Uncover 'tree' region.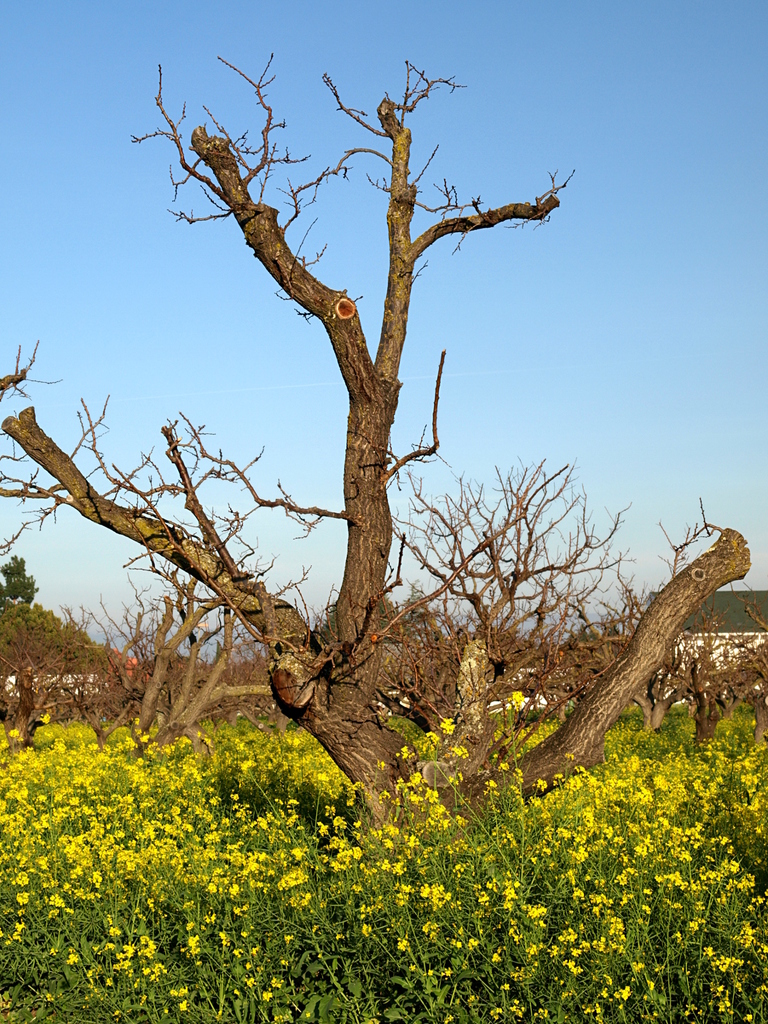
Uncovered: Rect(0, 608, 122, 673).
